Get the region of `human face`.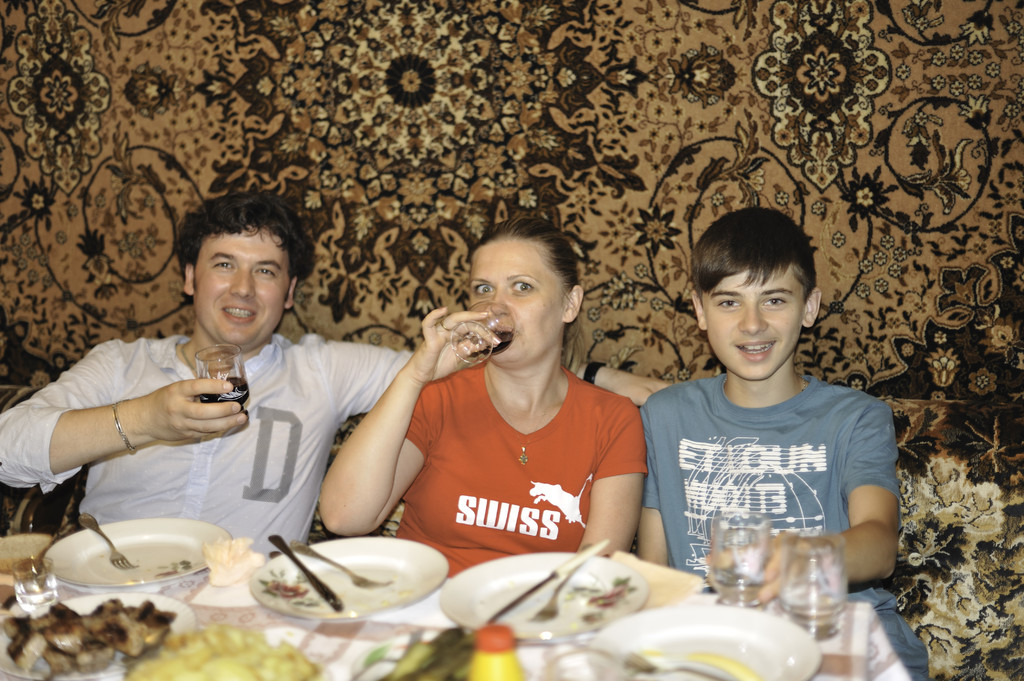
detection(471, 235, 561, 367).
